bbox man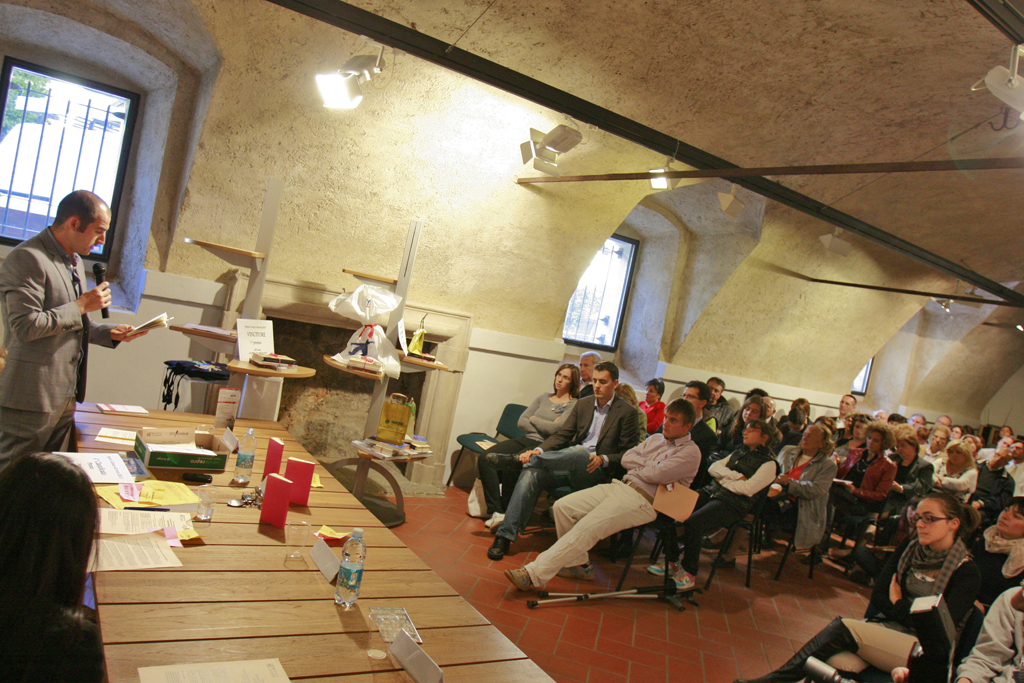
l=652, t=381, r=715, b=457
